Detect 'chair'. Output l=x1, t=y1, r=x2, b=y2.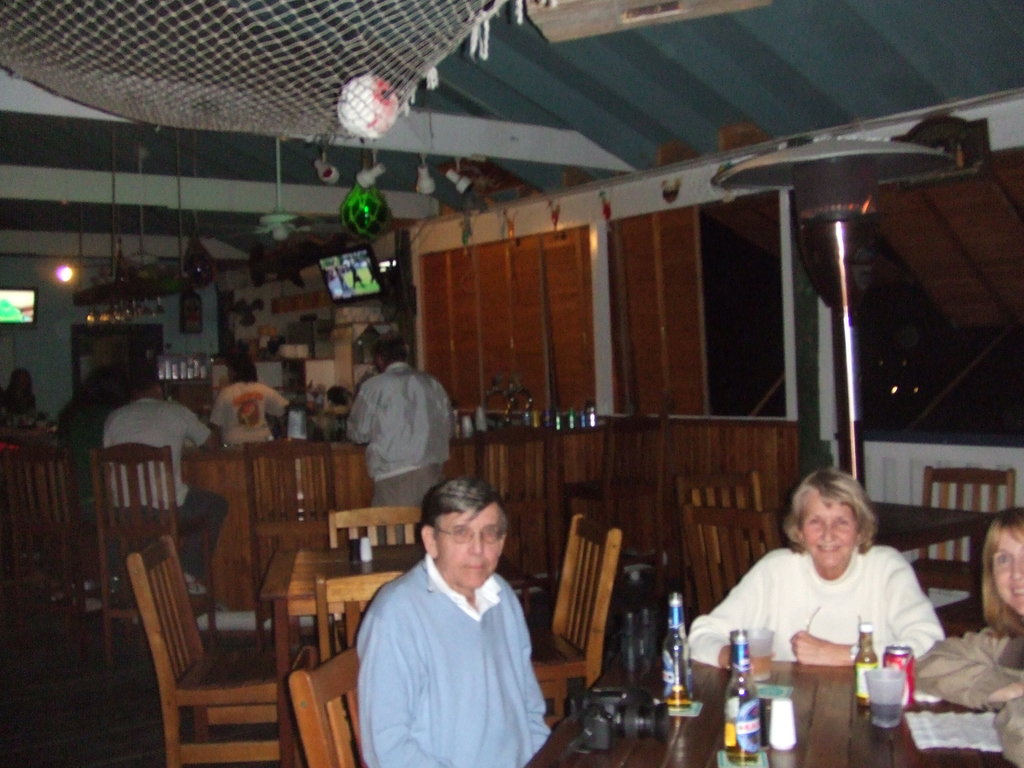
l=472, t=431, r=556, b=595.
